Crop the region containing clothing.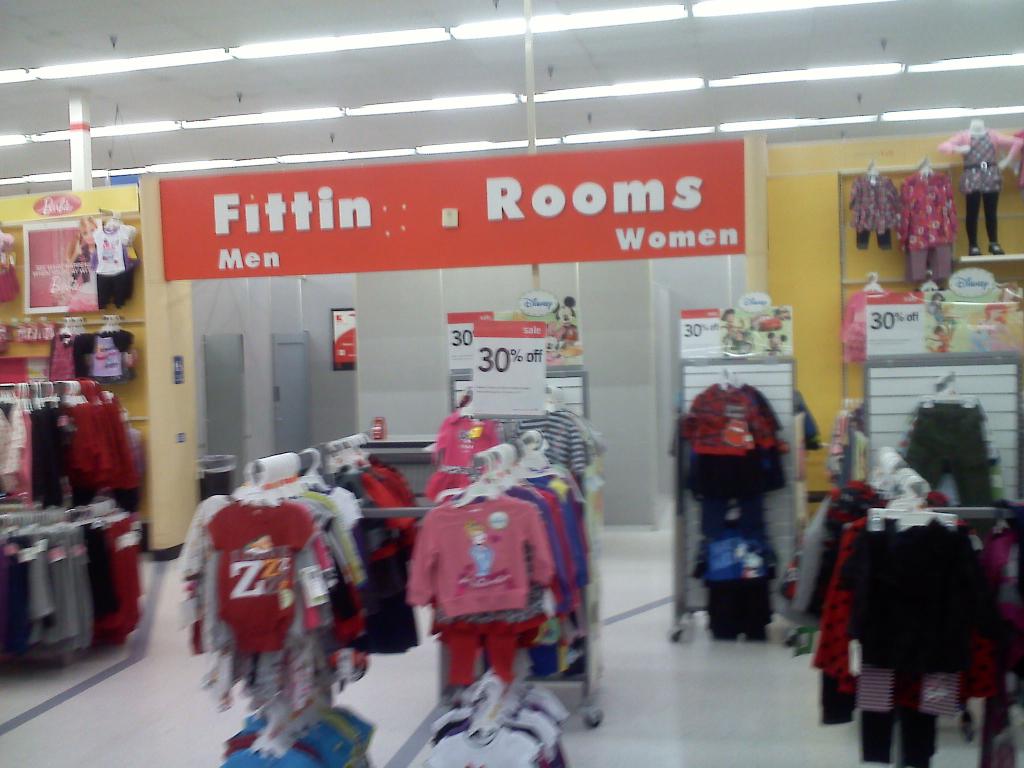
Crop region: (left=379, top=473, right=427, bottom=650).
